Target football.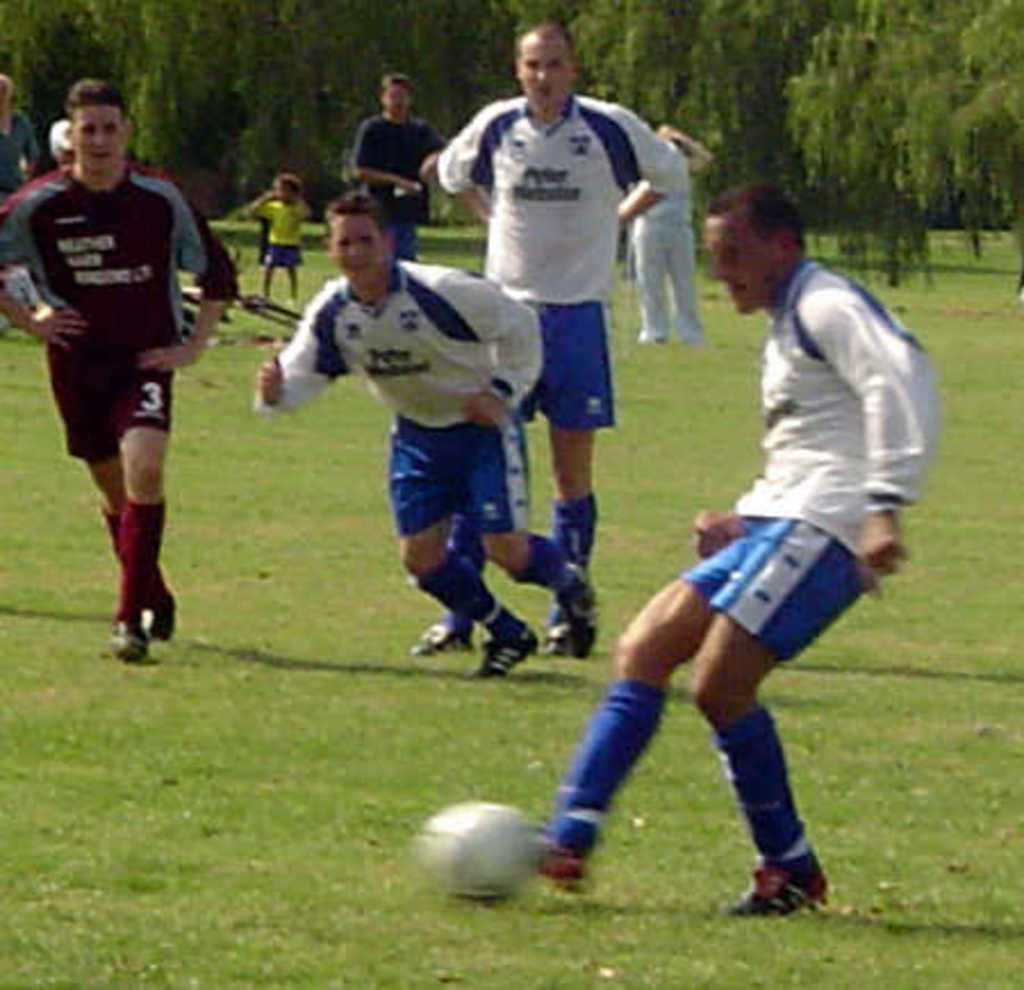
Target region: (x1=416, y1=801, x2=542, y2=901).
